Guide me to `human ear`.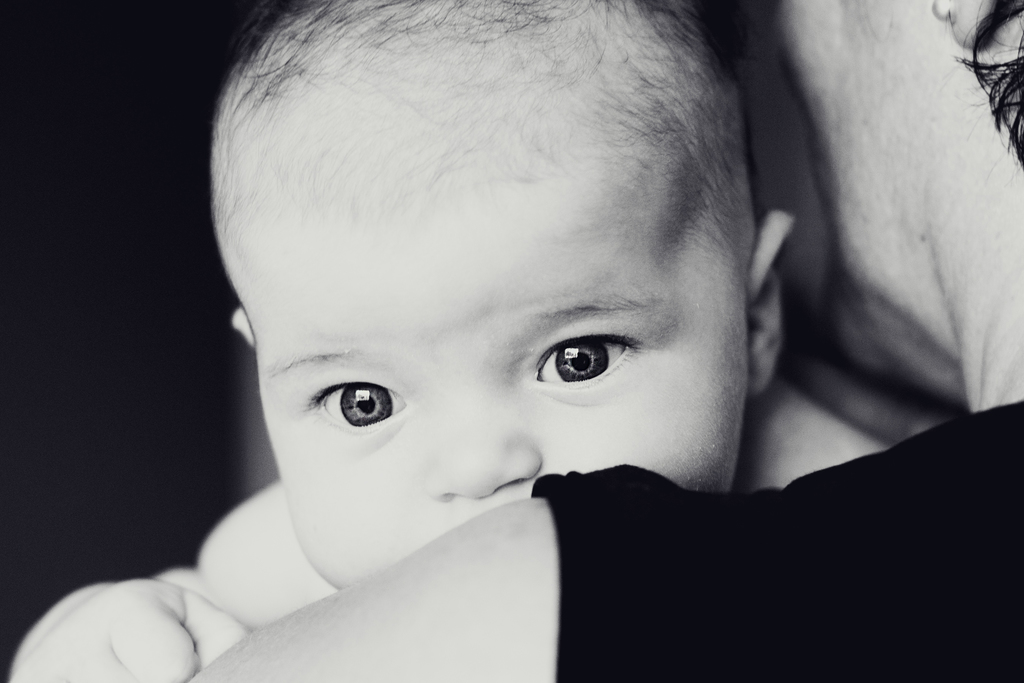
Guidance: Rect(746, 206, 797, 399).
